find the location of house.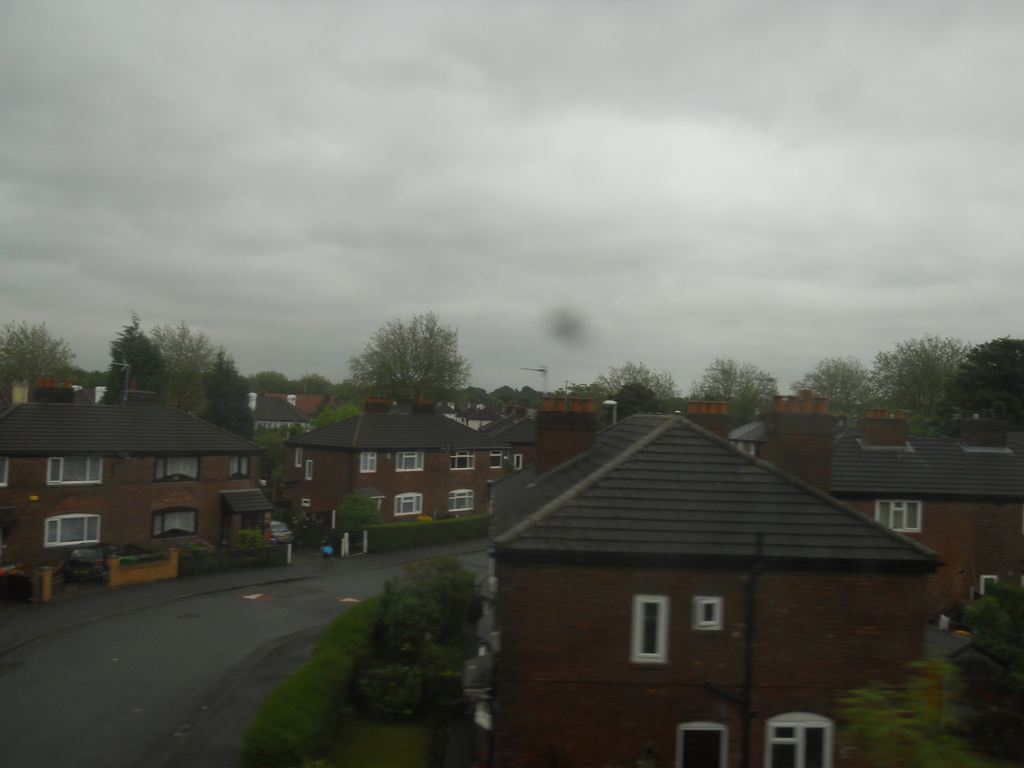
Location: (675,396,724,447).
